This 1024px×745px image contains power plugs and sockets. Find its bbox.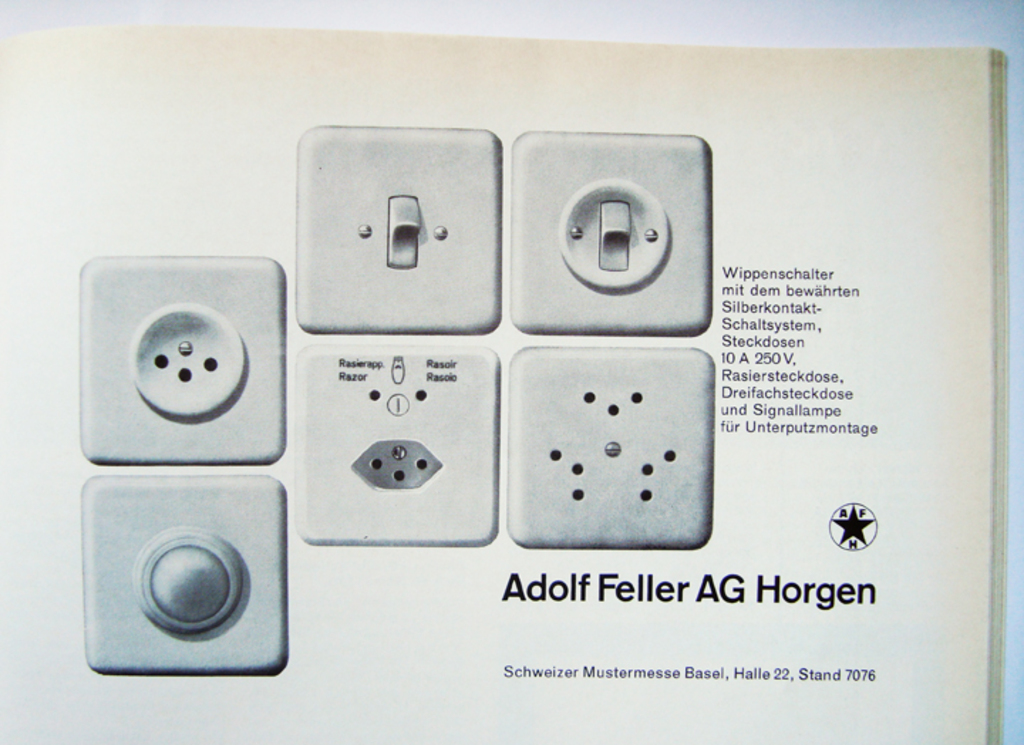
80:259:280:468.
